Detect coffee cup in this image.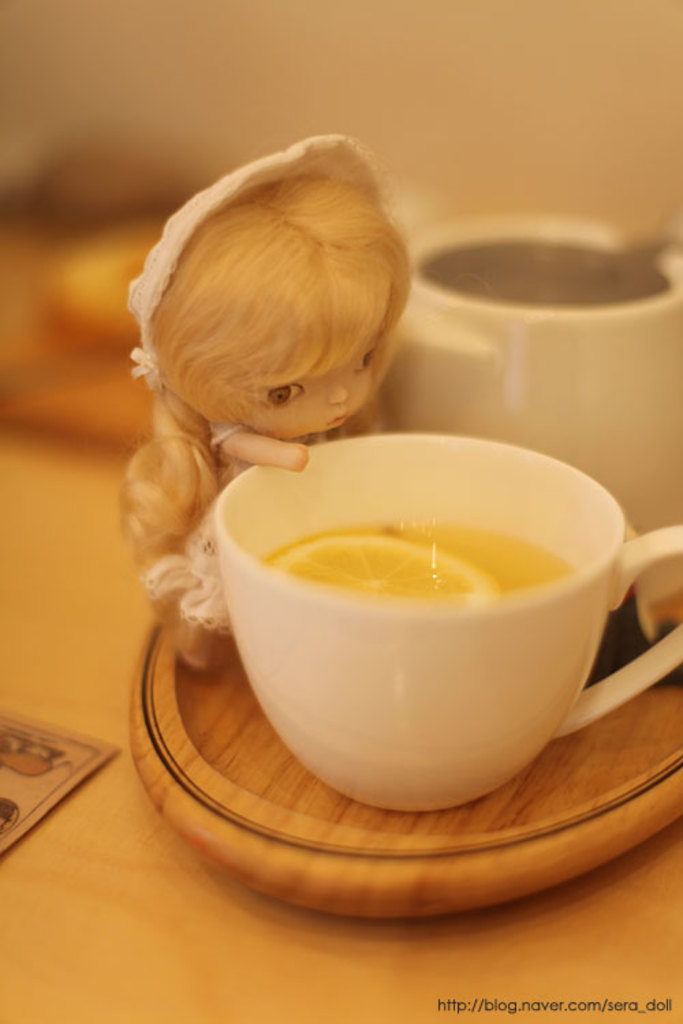
Detection: [216, 431, 682, 821].
